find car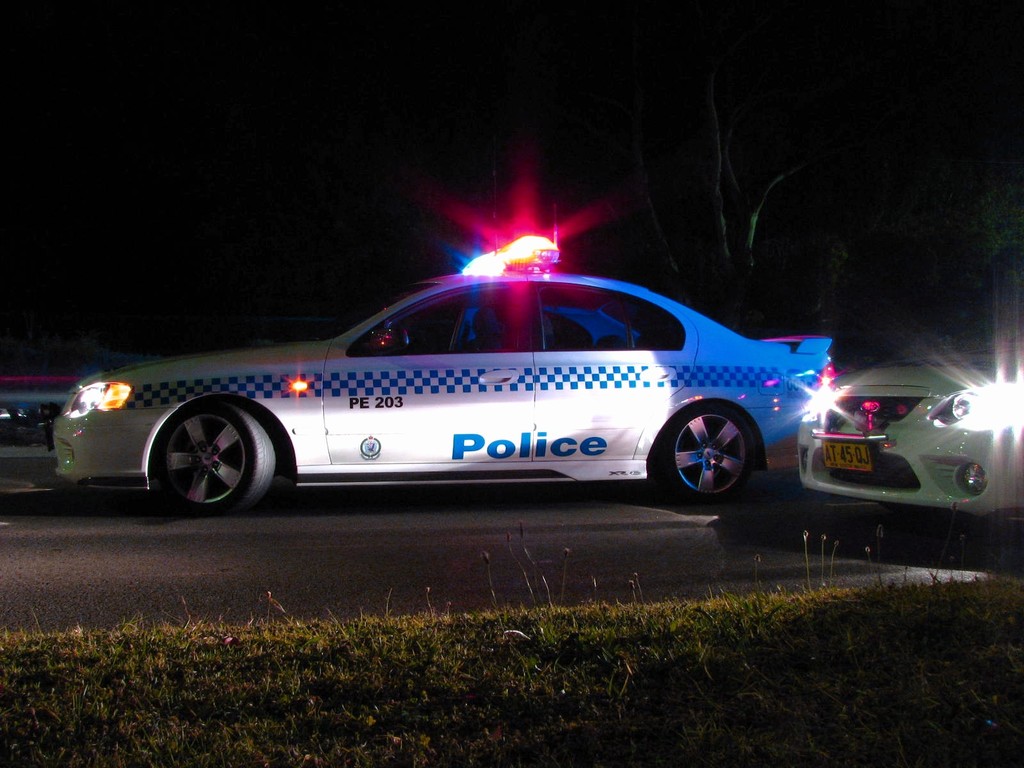
bbox(801, 302, 1023, 514)
